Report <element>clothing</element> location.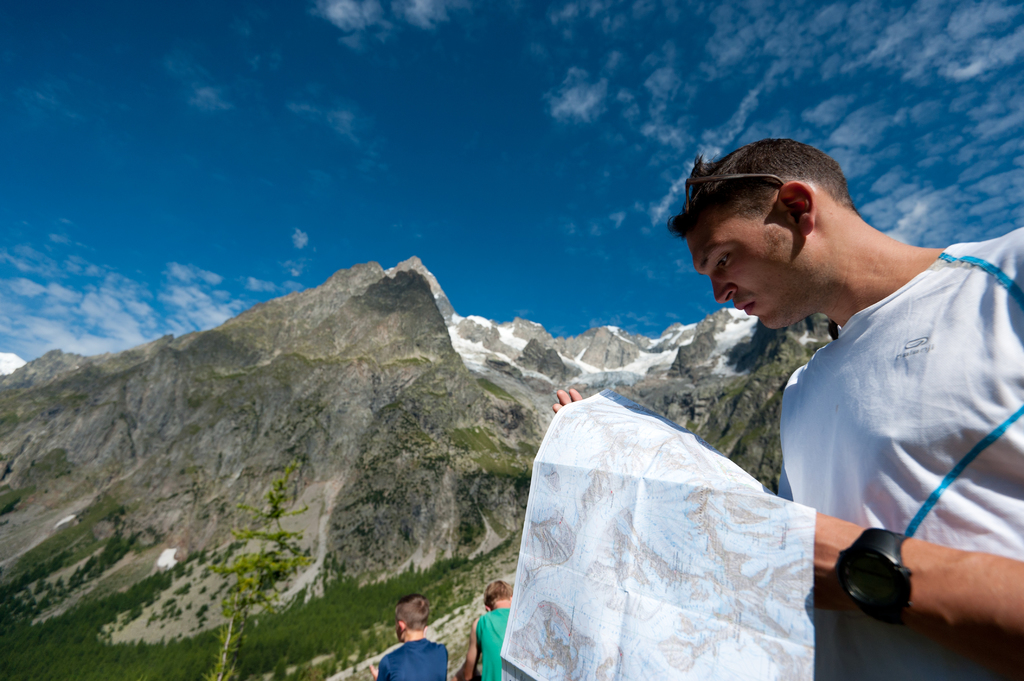
Report: 479, 604, 518, 679.
